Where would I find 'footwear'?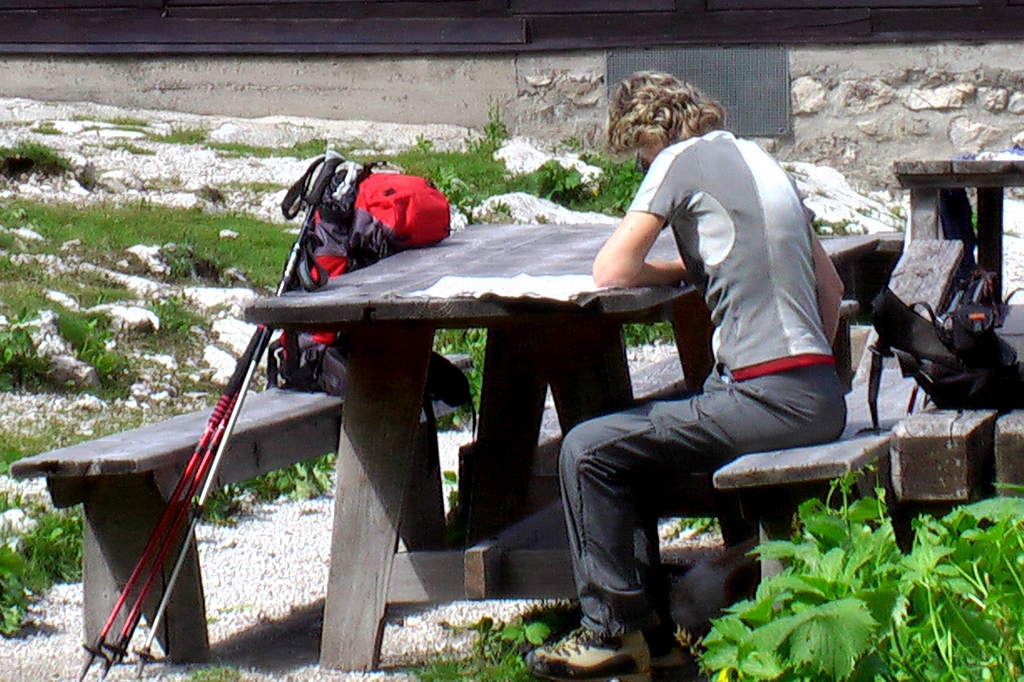
At [657, 646, 692, 681].
